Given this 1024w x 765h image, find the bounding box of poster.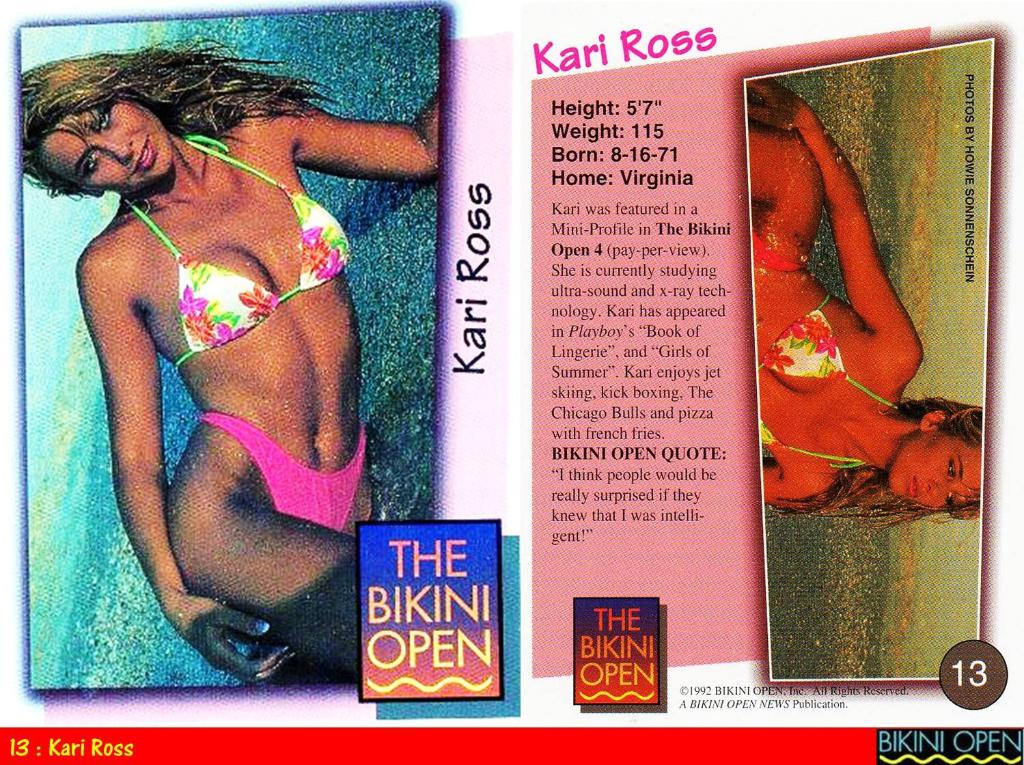
bbox=(0, 0, 1023, 764).
